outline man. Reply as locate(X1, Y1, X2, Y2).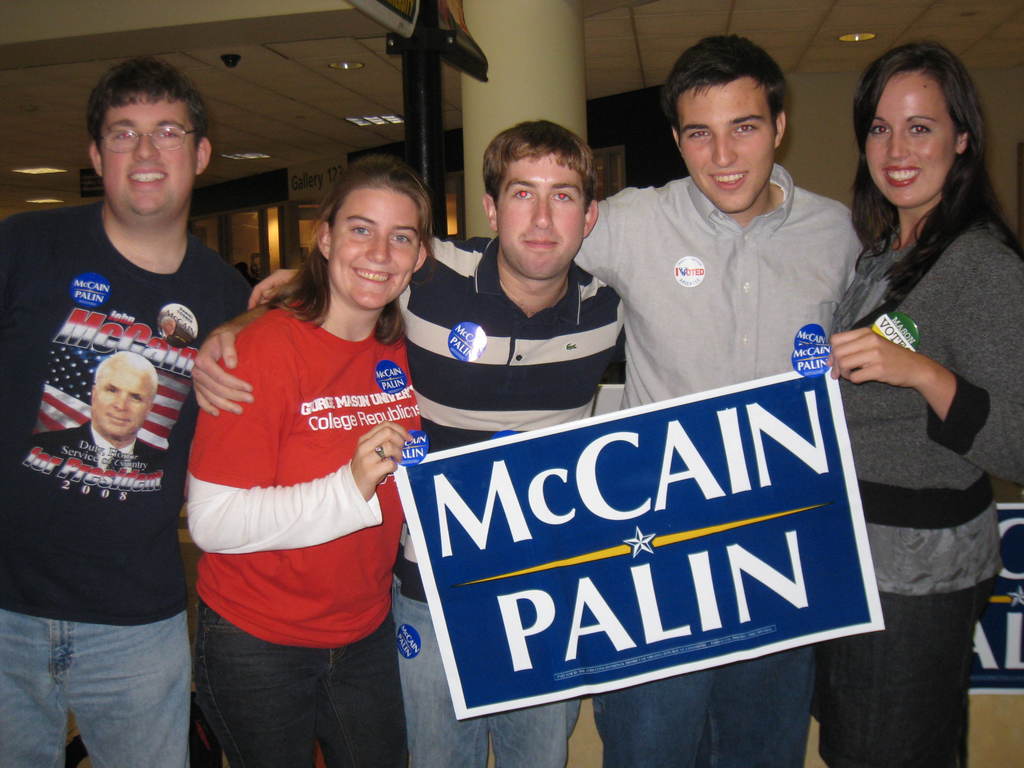
locate(562, 27, 877, 767).
